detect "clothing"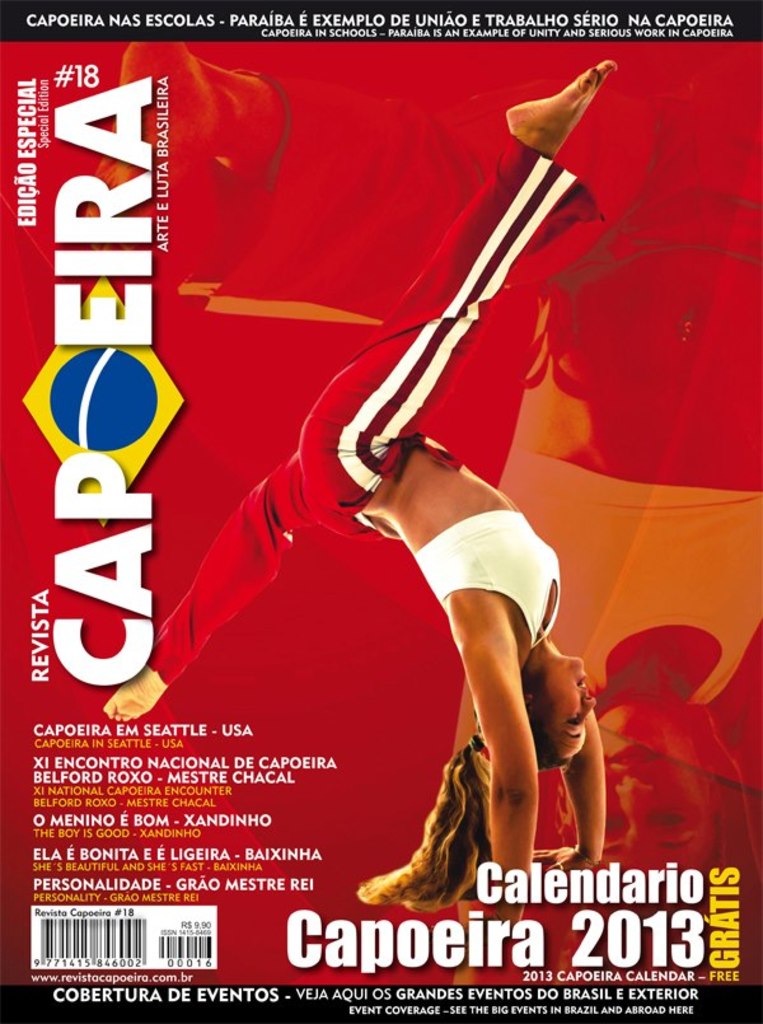
<region>409, 510, 532, 642</region>
